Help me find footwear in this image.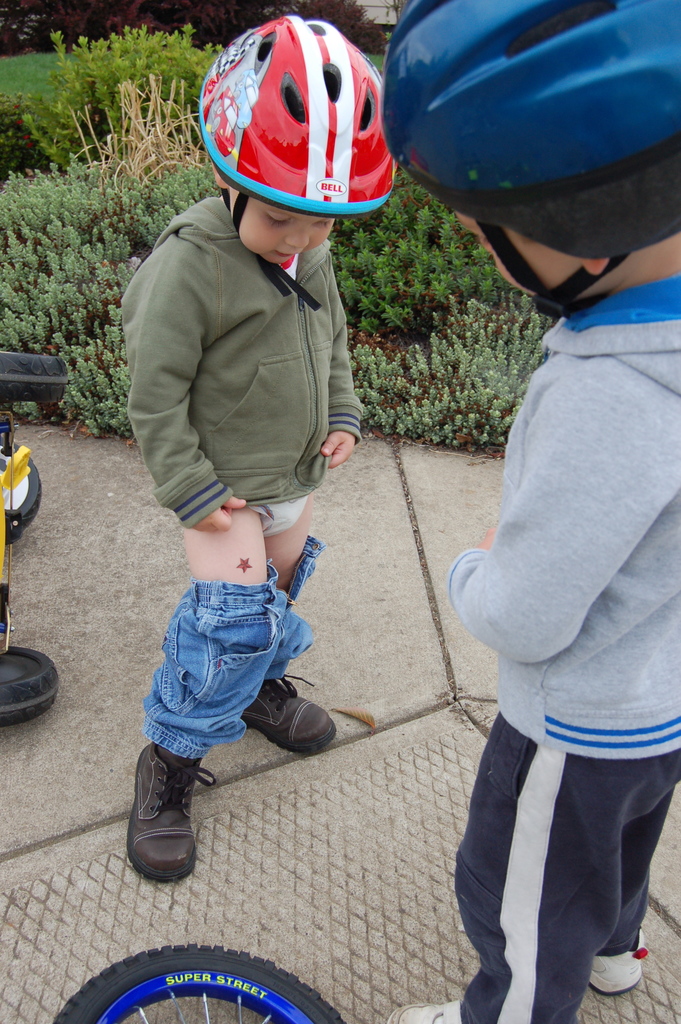
Found it: [240,672,334,755].
